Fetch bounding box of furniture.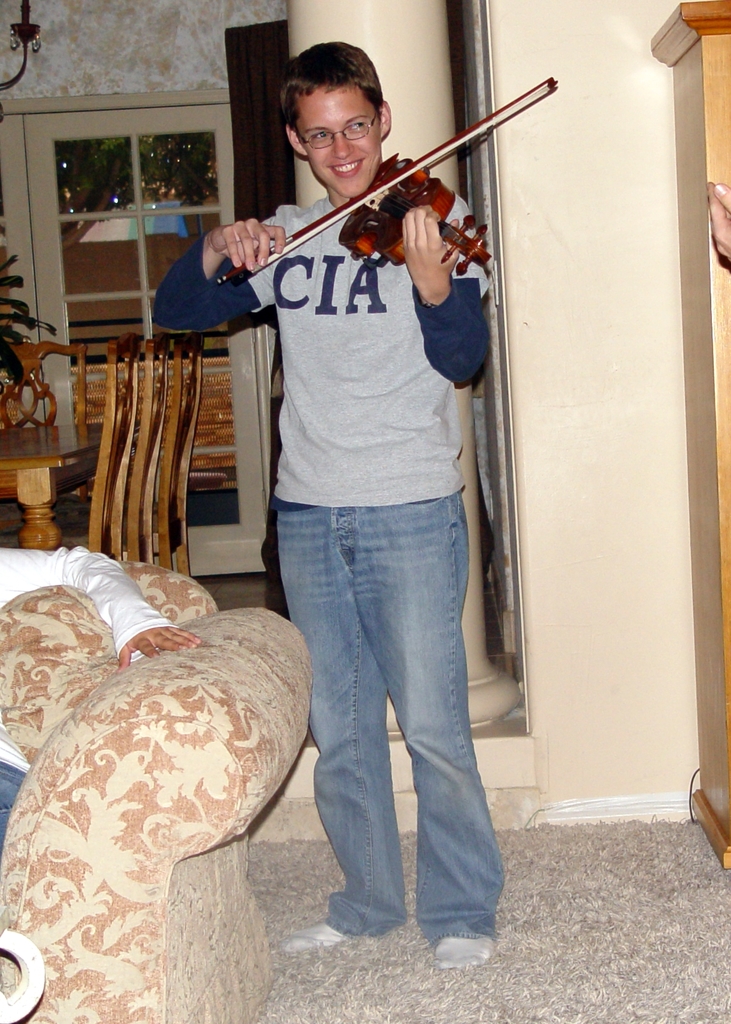
Bbox: {"left": 0, "top": 340, "right": 89, "bottom": 498}.
